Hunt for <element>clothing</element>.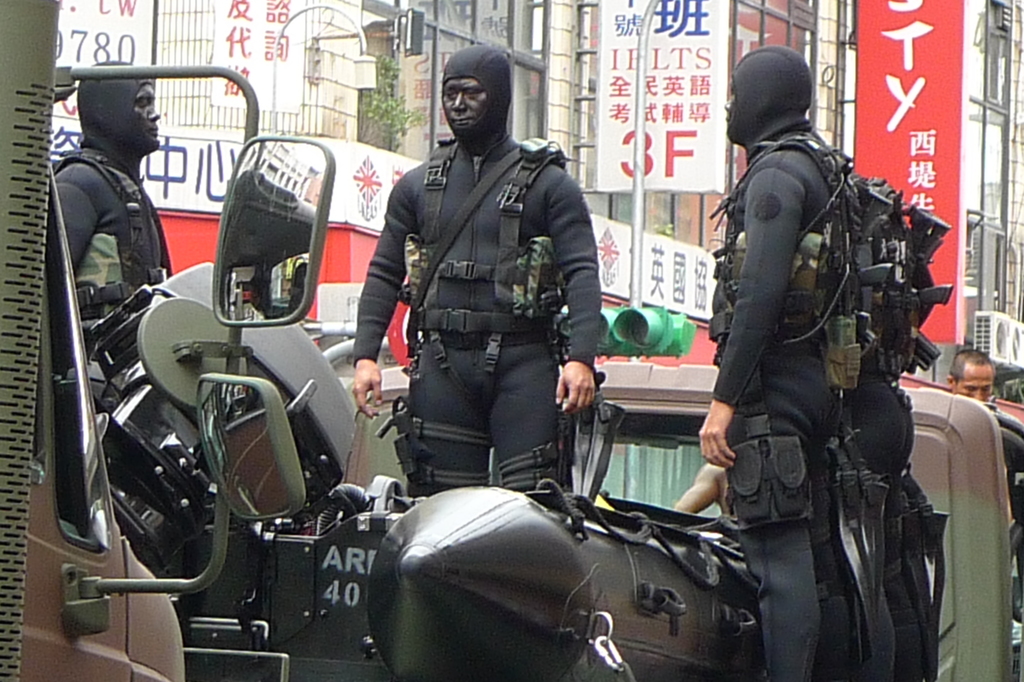
Hunted down at 848/177/916/681.
